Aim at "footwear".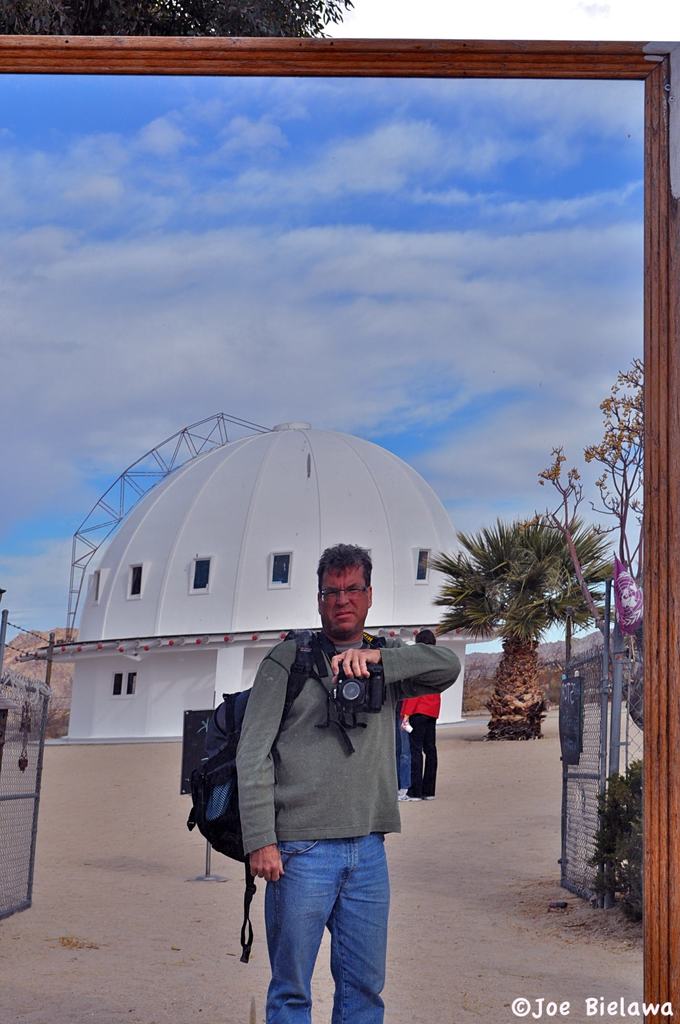
Aimed at Rect(423, 793, 437, 800).
